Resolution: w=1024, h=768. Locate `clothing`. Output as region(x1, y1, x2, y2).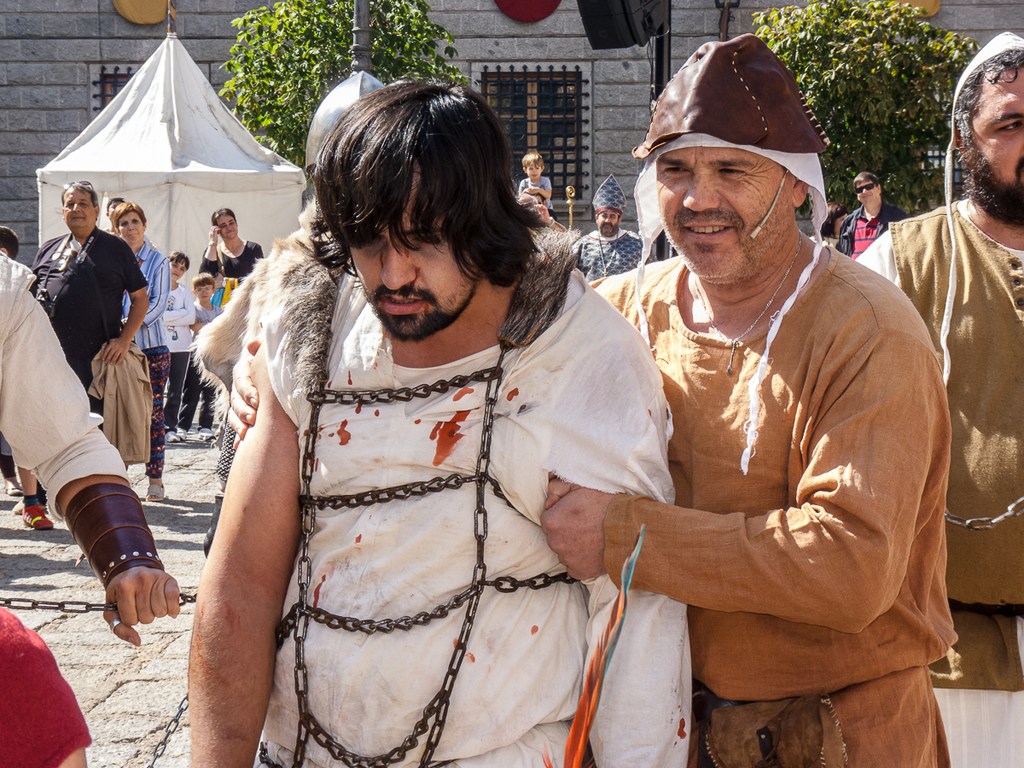
region(0, 245, 129, 512).
